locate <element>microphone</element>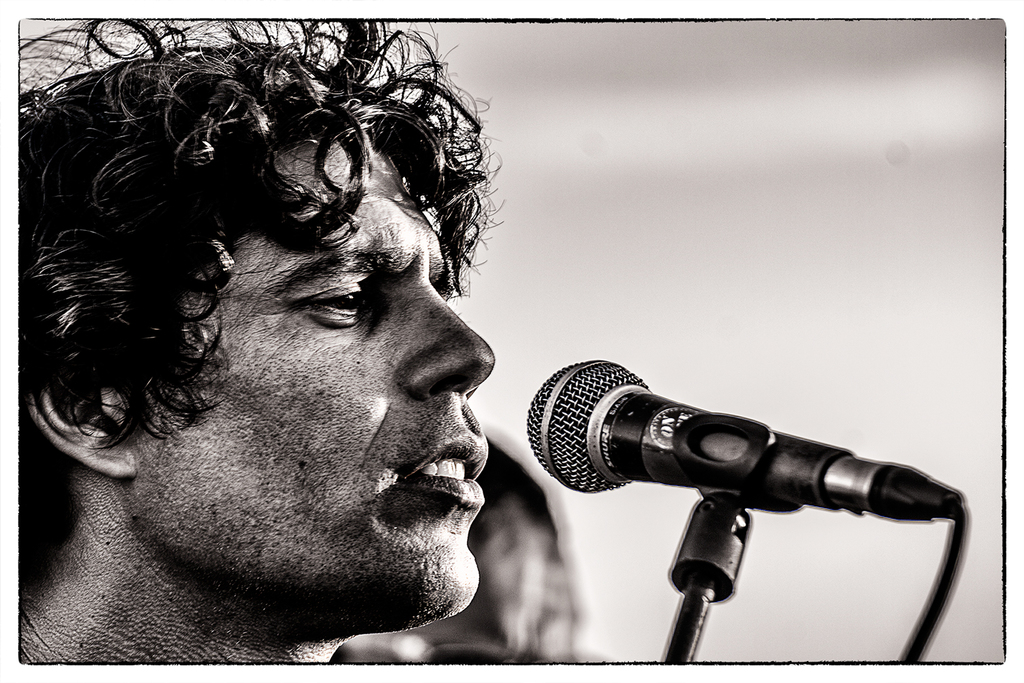
bbox=[524, 355, 965, 524]
